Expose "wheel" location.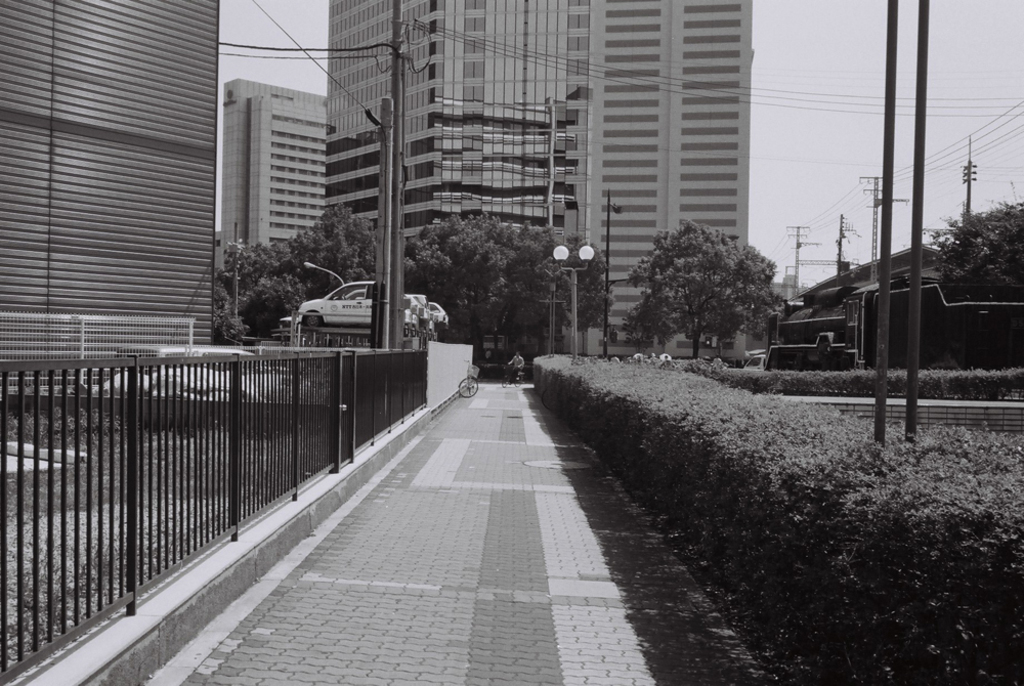
Exposed at [x1=456, y1=377, x2=480, y2=400].
